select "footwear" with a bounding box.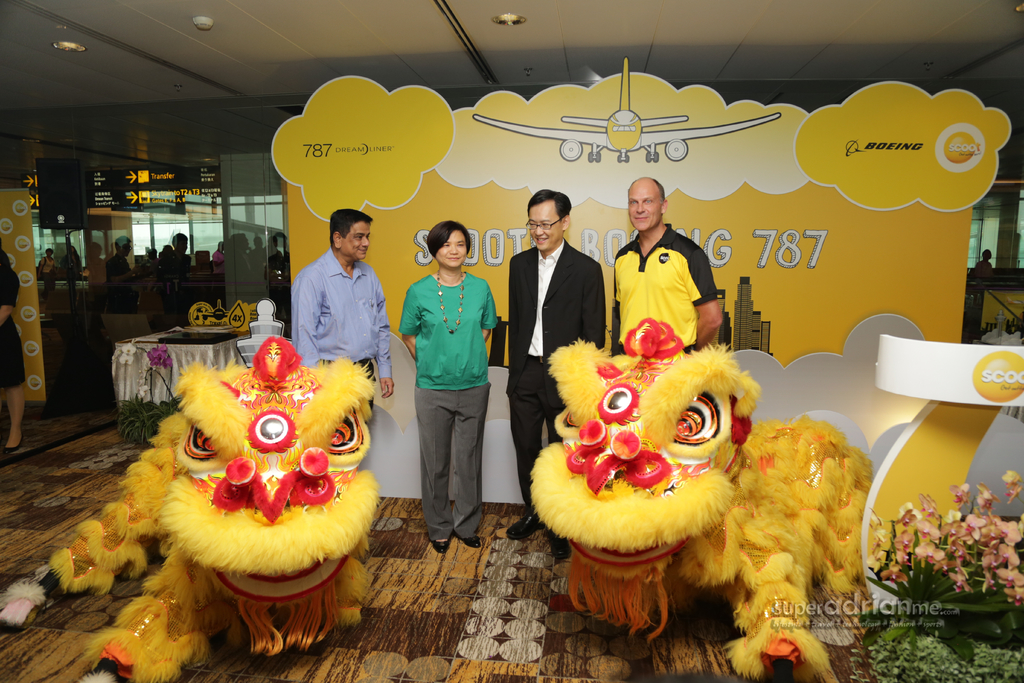
(x1=427, y1=532, x2=453, y2=553).
